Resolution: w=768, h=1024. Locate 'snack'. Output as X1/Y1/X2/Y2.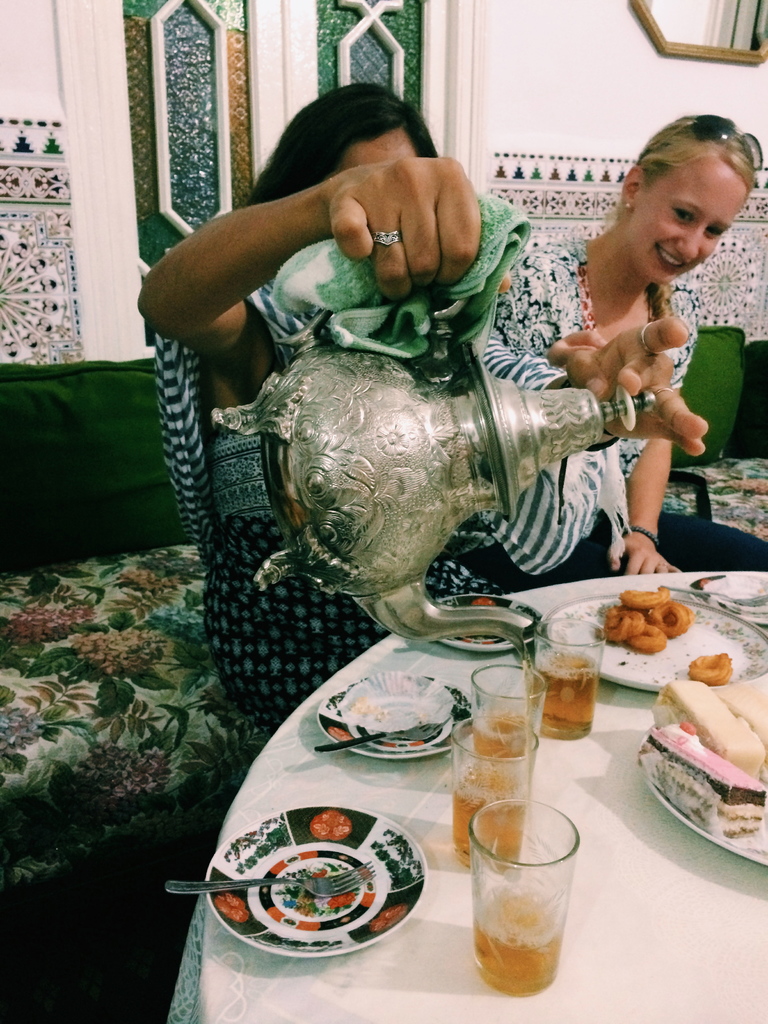
686/652/733/686.
